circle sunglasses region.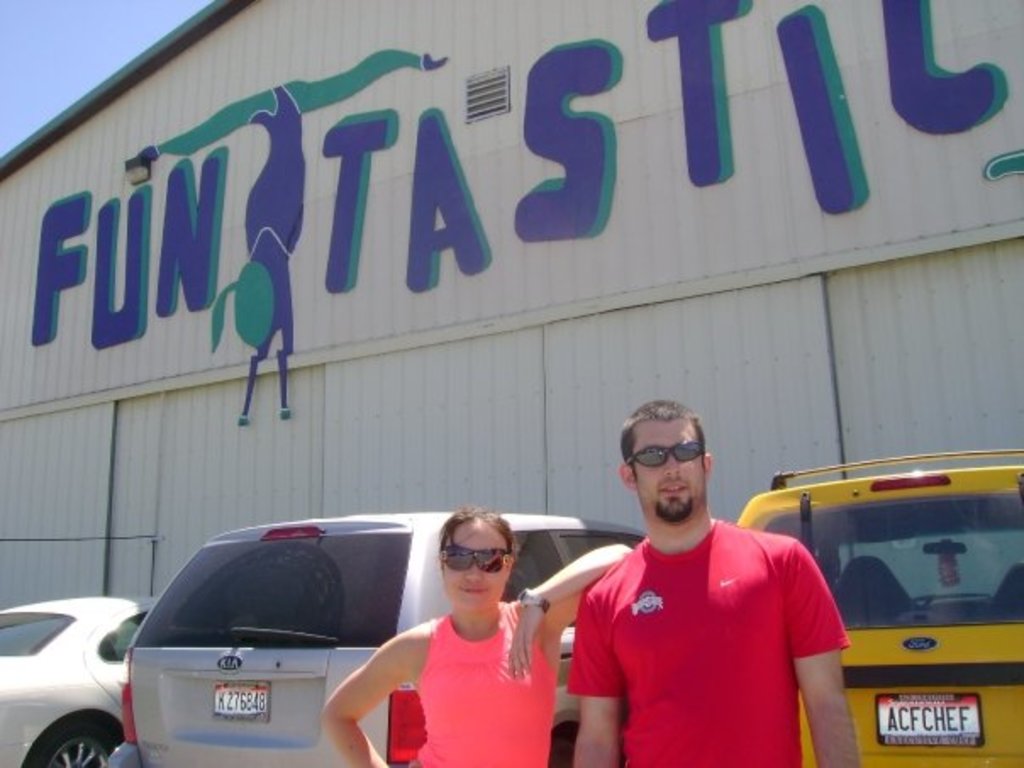
Region: {"x1": 624, "y1": 439, "x2": 705, "y2": 466}.
